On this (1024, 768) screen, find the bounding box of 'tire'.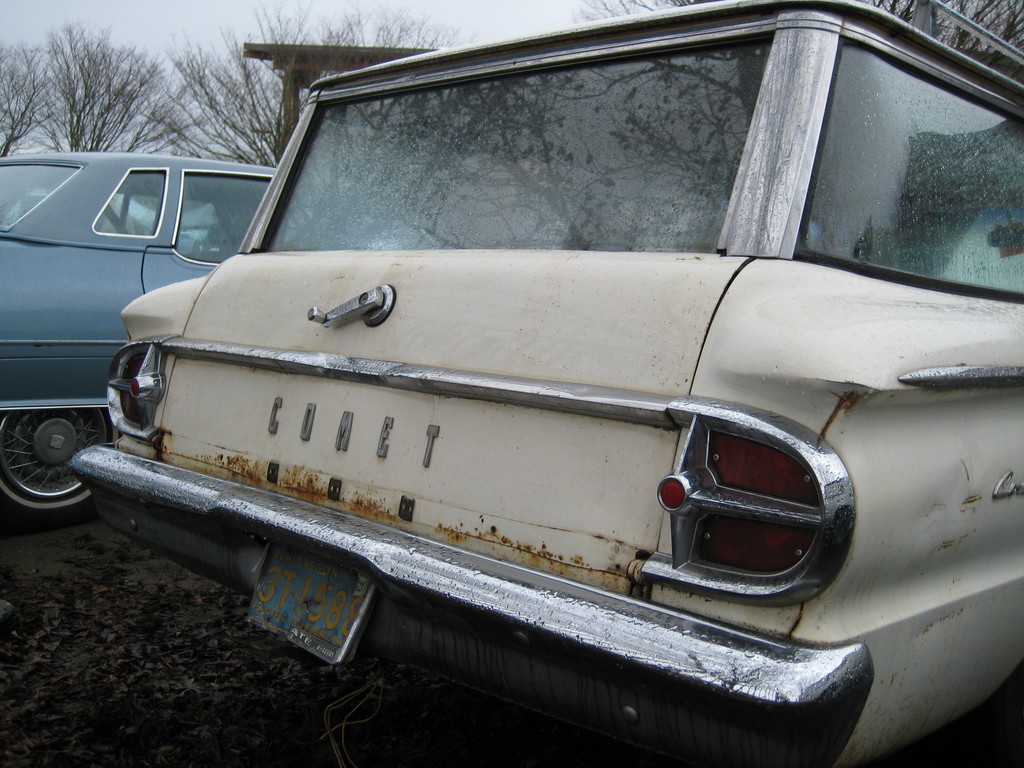
Bounding box: <box>0,407,115,529</box>.
